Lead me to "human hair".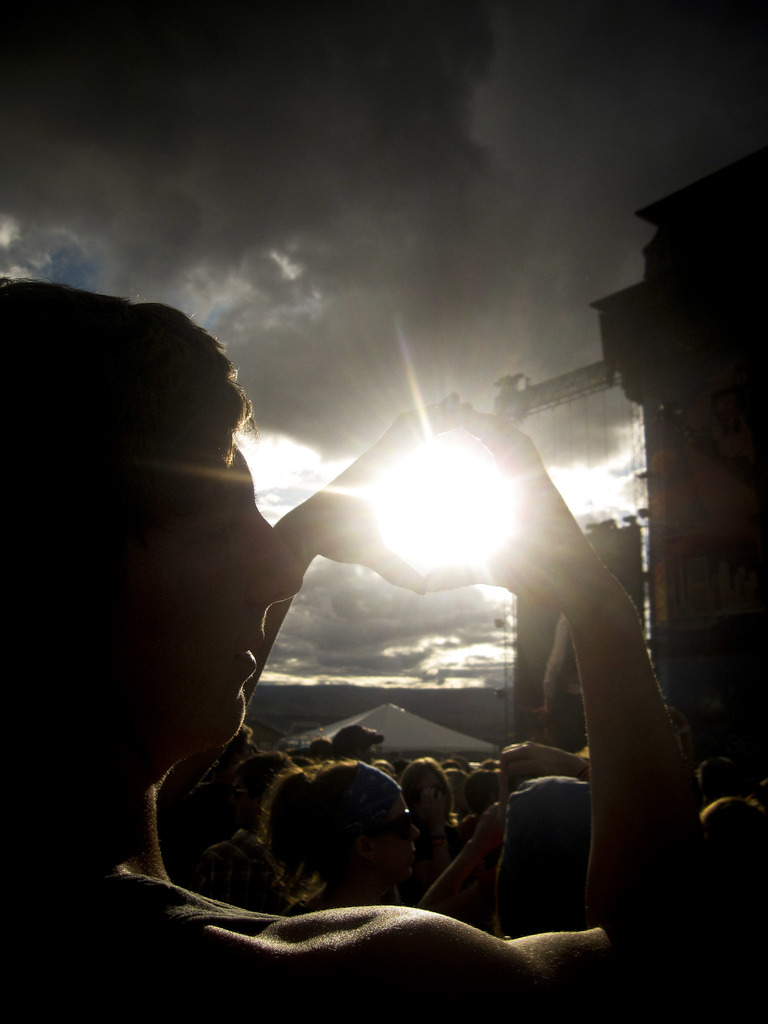
Lead to <region>237, 753, 293, 814</region>.
